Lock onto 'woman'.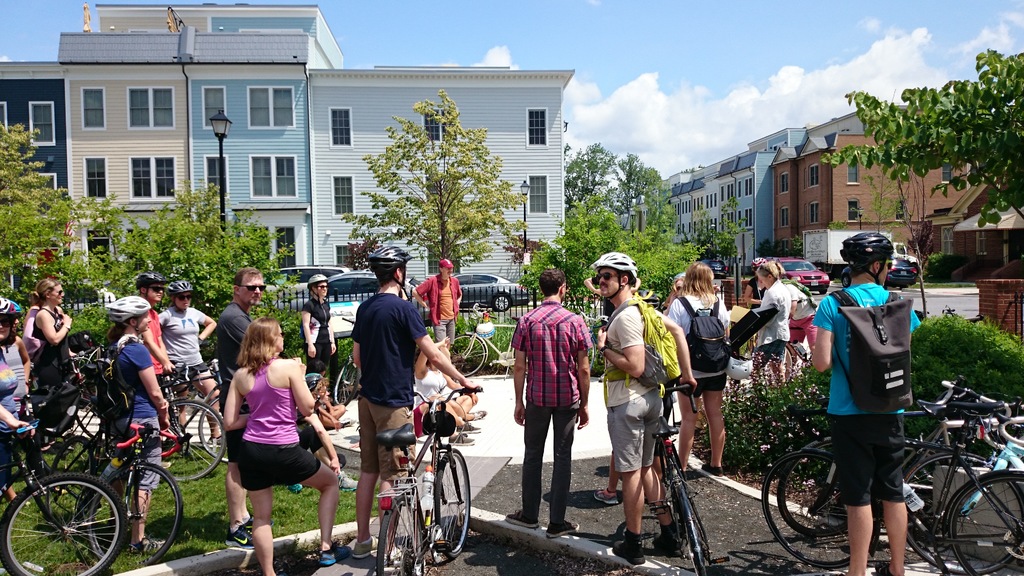
Locked: x1=740, y1=255, x2=771, y2=372.
